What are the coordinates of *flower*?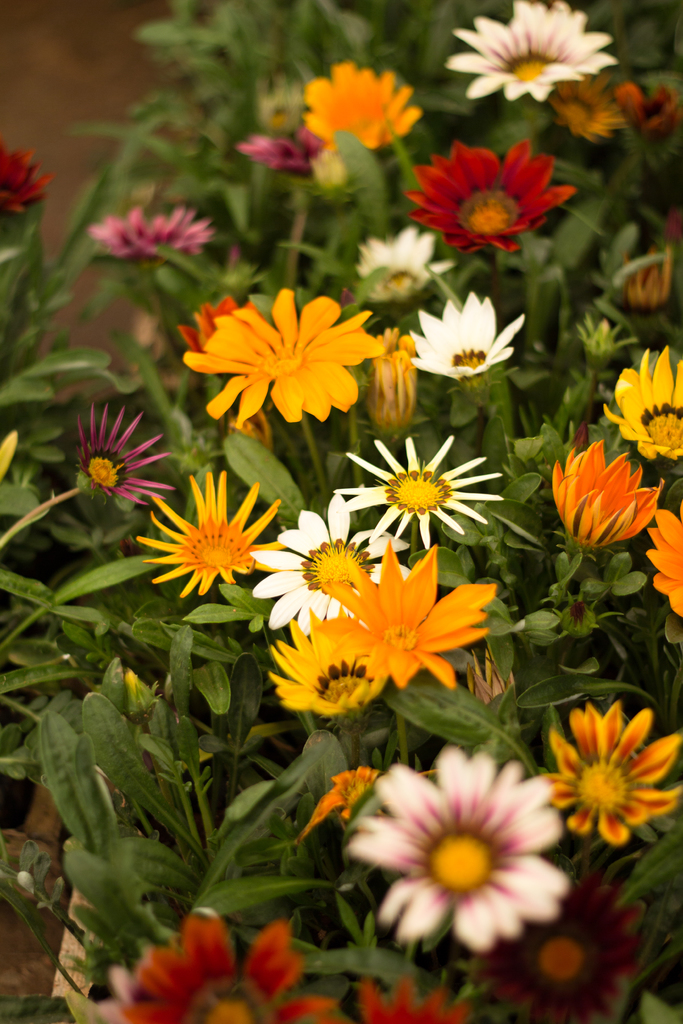
129 469 293 602.
